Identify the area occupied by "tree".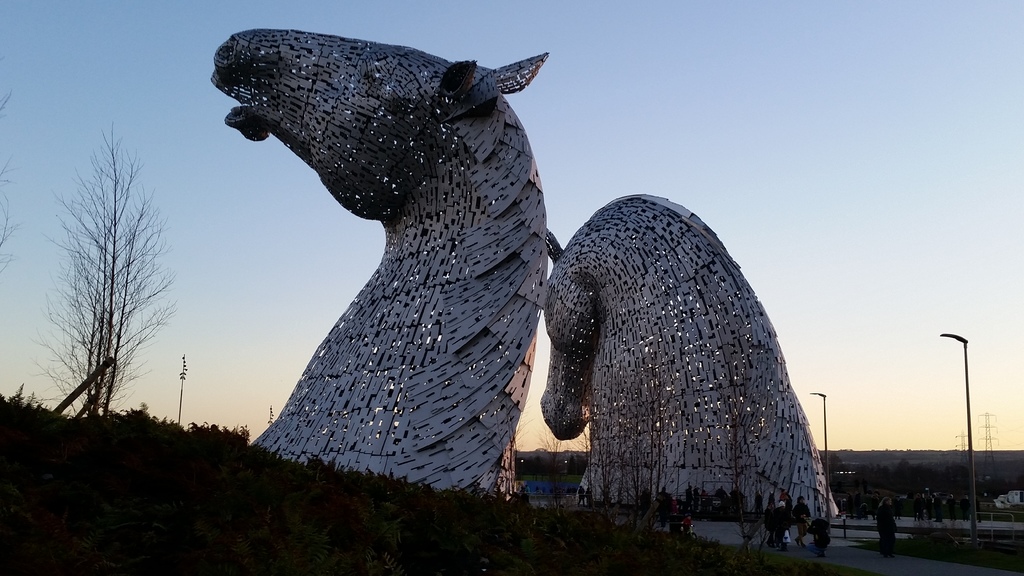
Area: select_region(42, 132, 185, 415).
